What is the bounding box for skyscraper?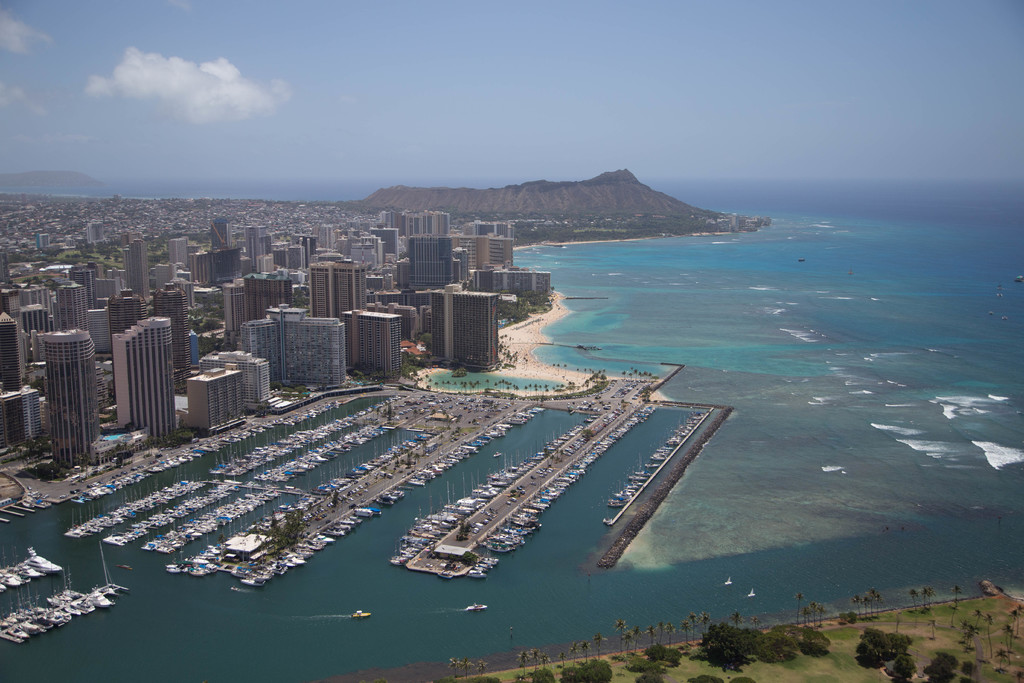
(left=243, top=273, right=292, bottom=325).
